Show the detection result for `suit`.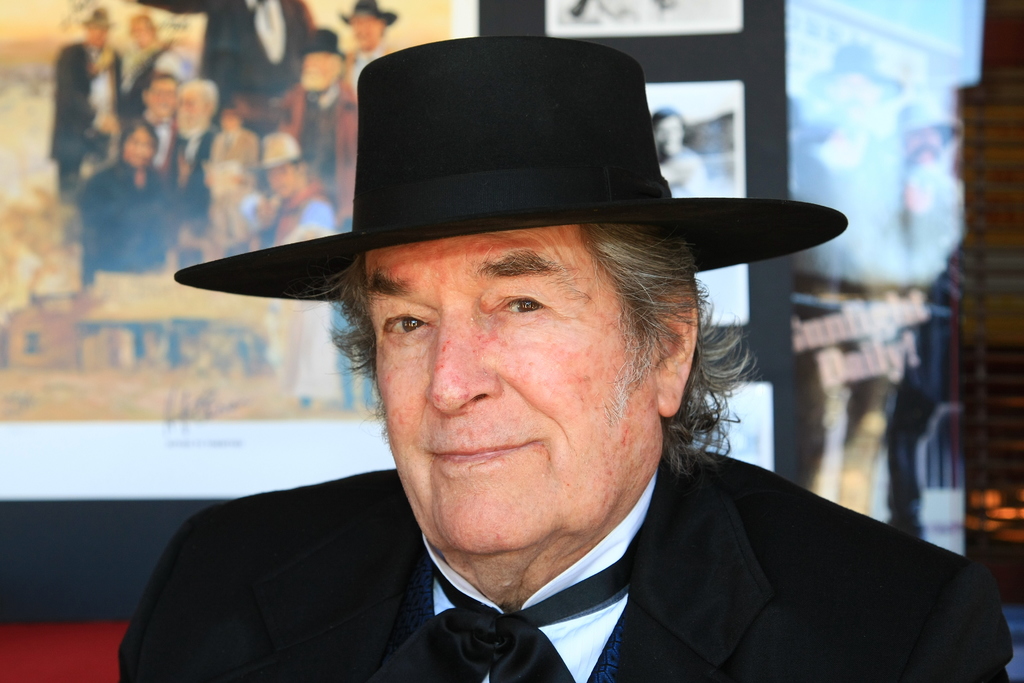
pyautogui.locateOnScreen(254, 434, 1023, 681).
